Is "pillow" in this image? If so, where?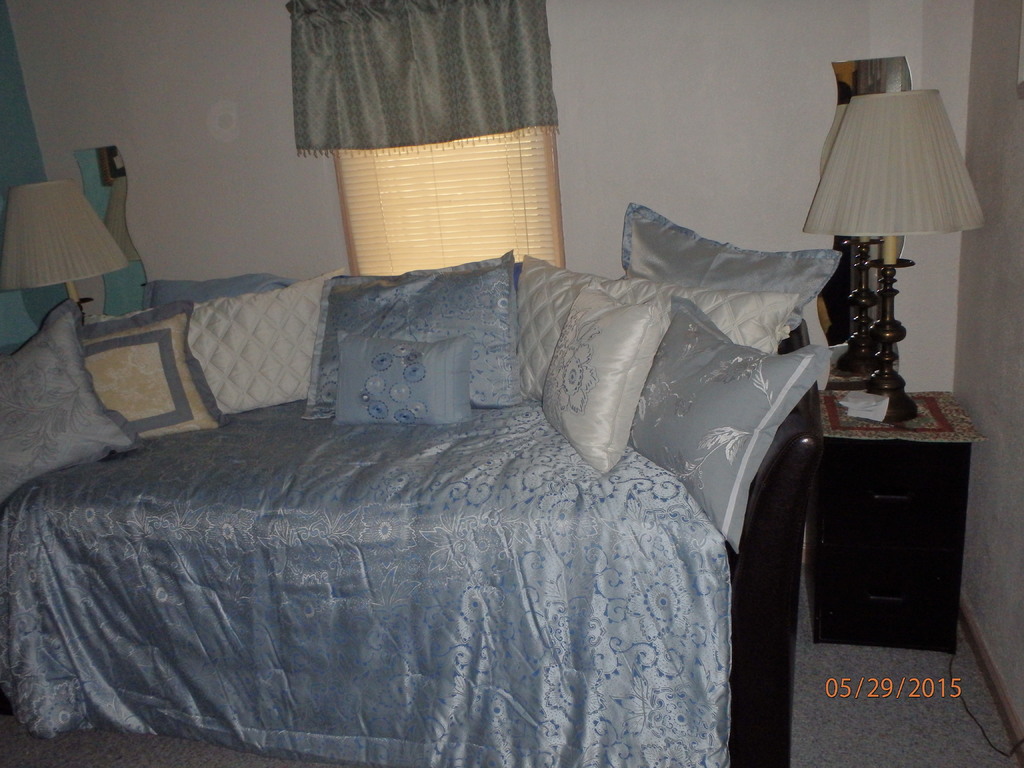
Yes, at (628,287,858,564).
